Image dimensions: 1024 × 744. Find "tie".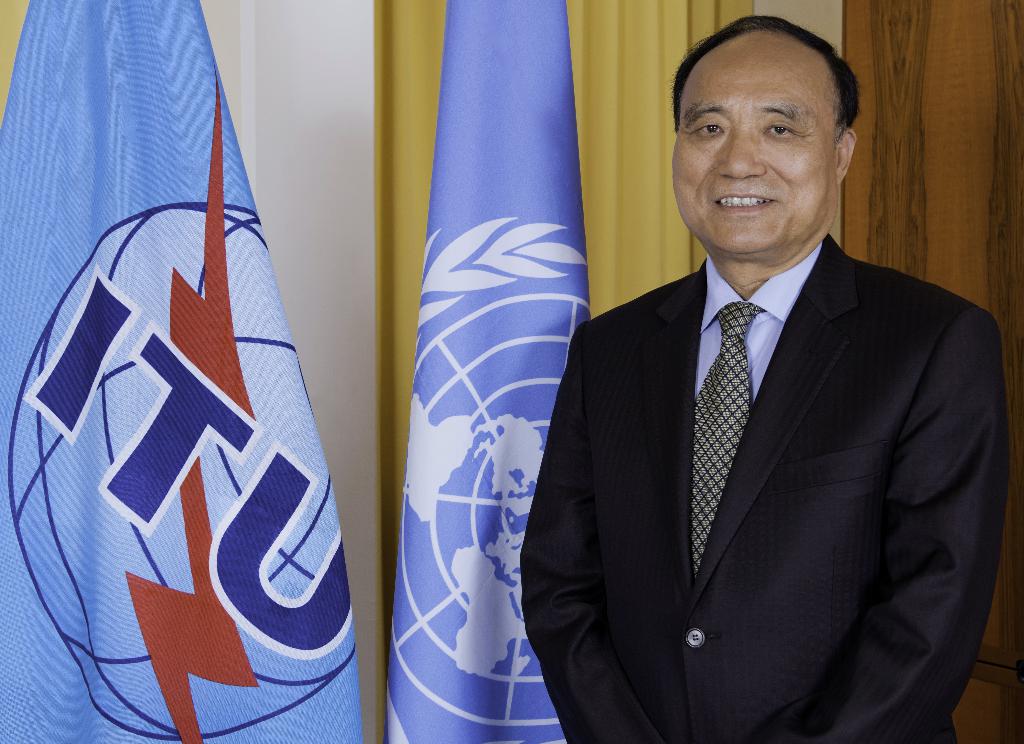
(left=691, top=298, right=767, bottom=578).
